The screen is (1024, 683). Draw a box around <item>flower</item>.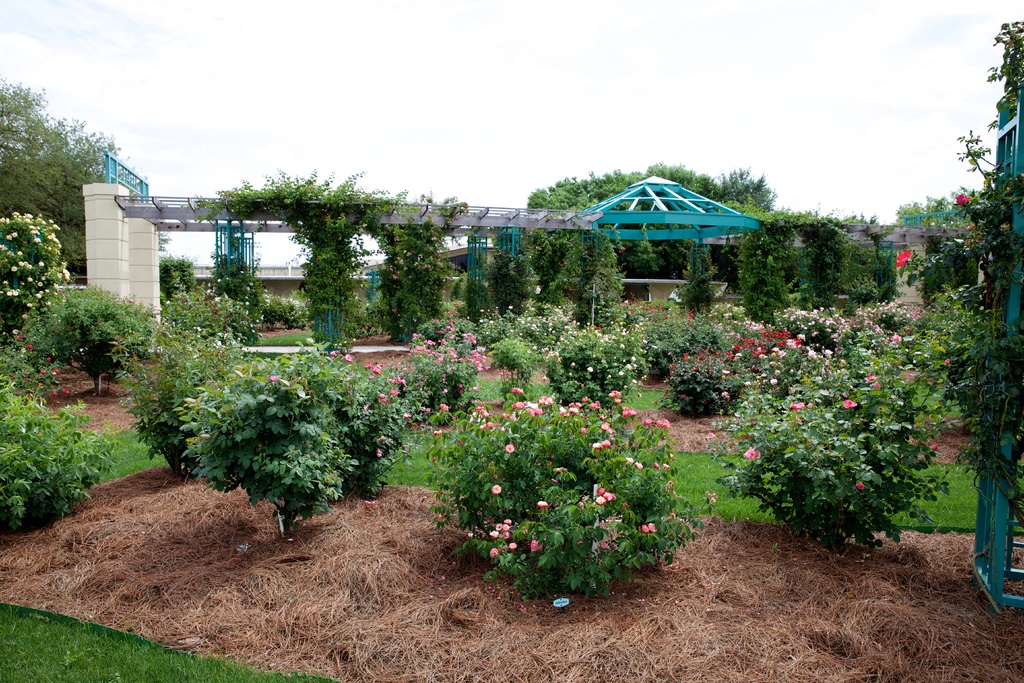
[528, 537, 545, 553].
